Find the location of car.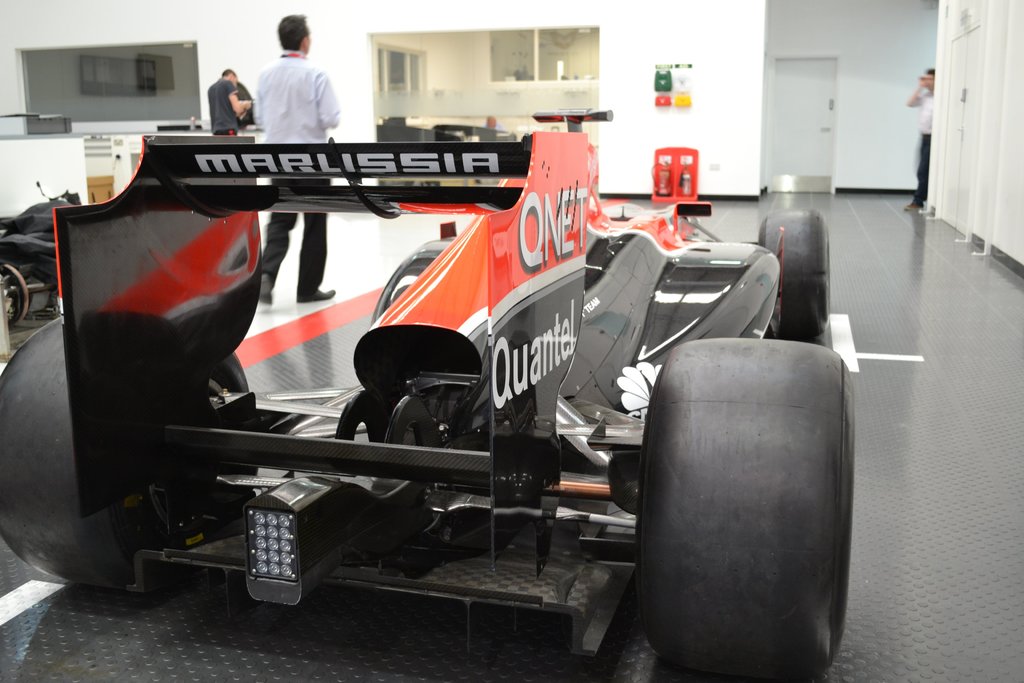
Location: [0,181,82,330].
